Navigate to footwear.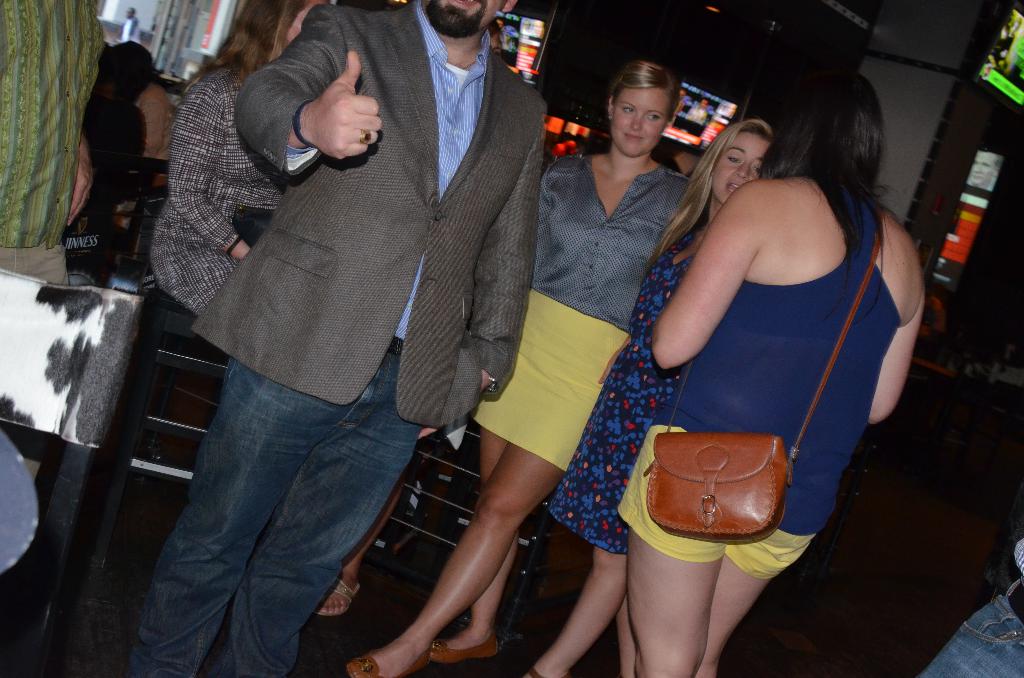
Navigation target: 427:634:502:665.
